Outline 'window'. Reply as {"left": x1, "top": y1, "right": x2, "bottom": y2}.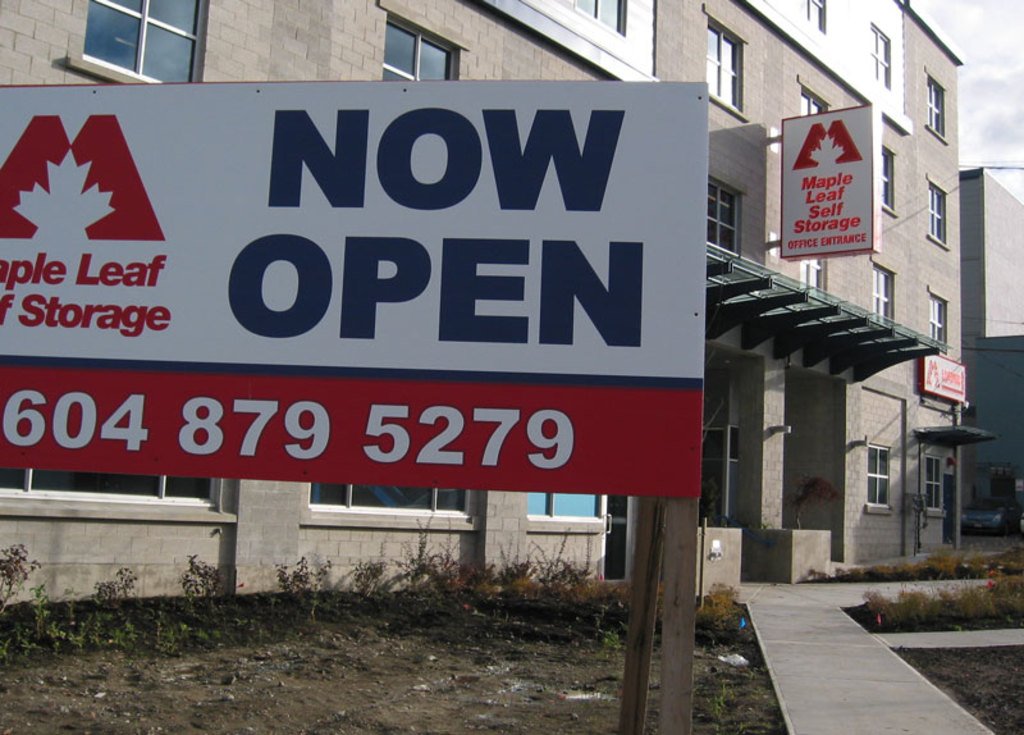
{"left": 865, "top": 19, "right": 893, "bottom": 92}.
